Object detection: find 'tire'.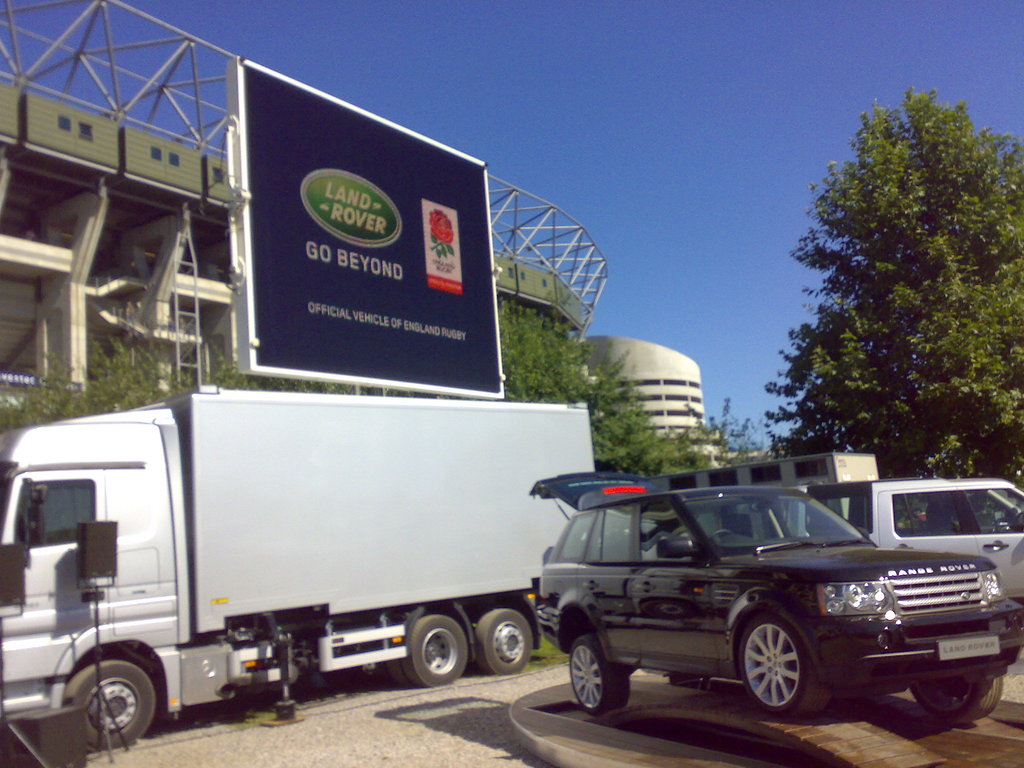
left=738, top=616, right=829, bottom=716.
